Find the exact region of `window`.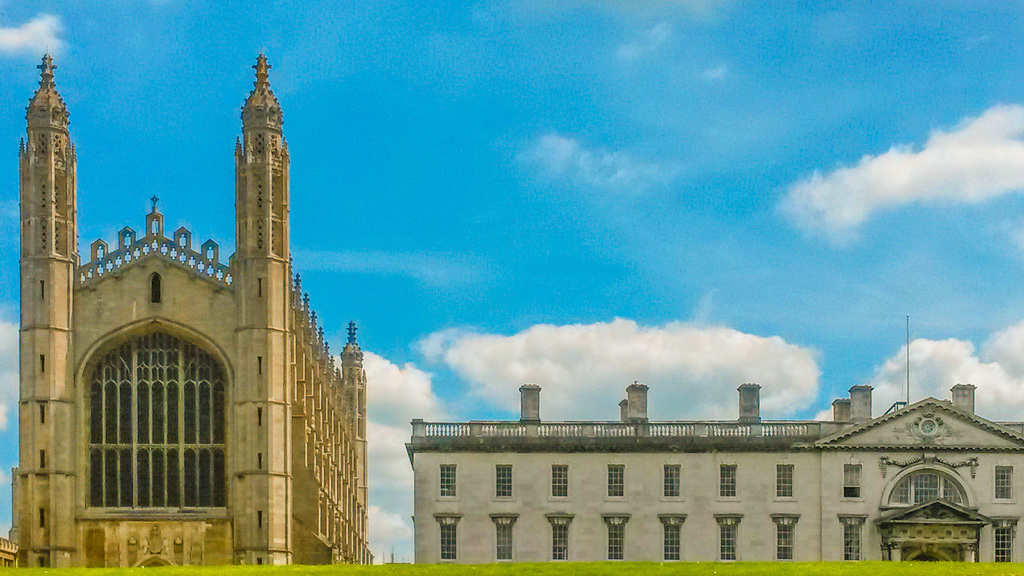
Exact region: bbox=[714, 513, 739, 559].
